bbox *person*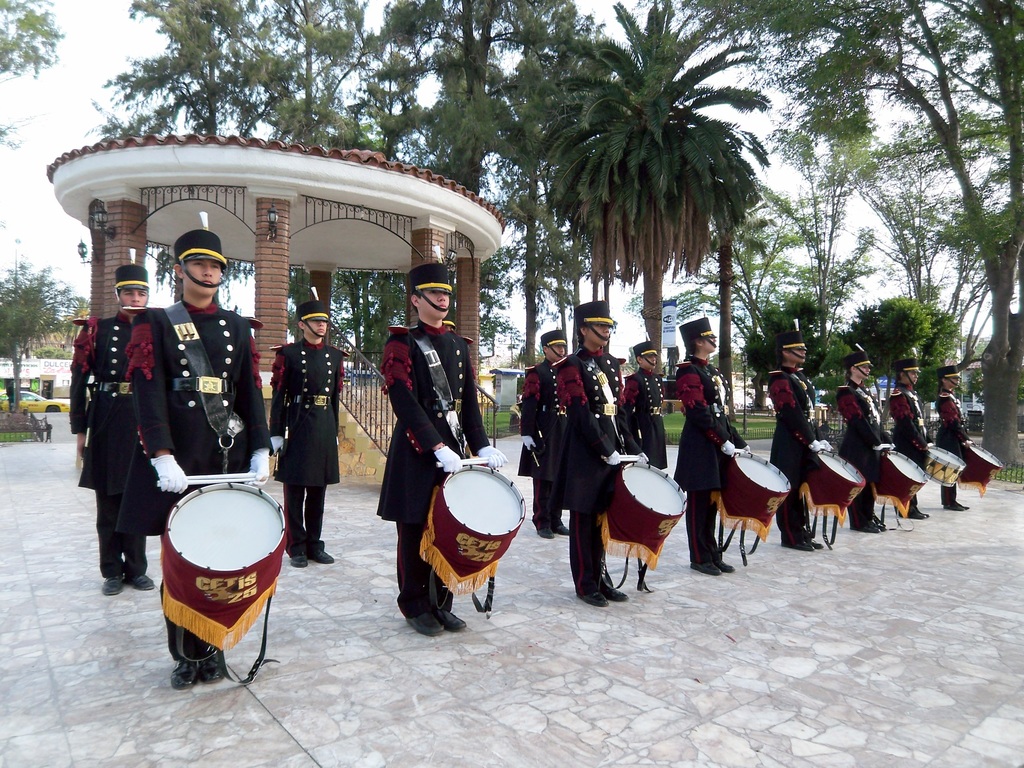
box=[762, 333, 835, 549]
